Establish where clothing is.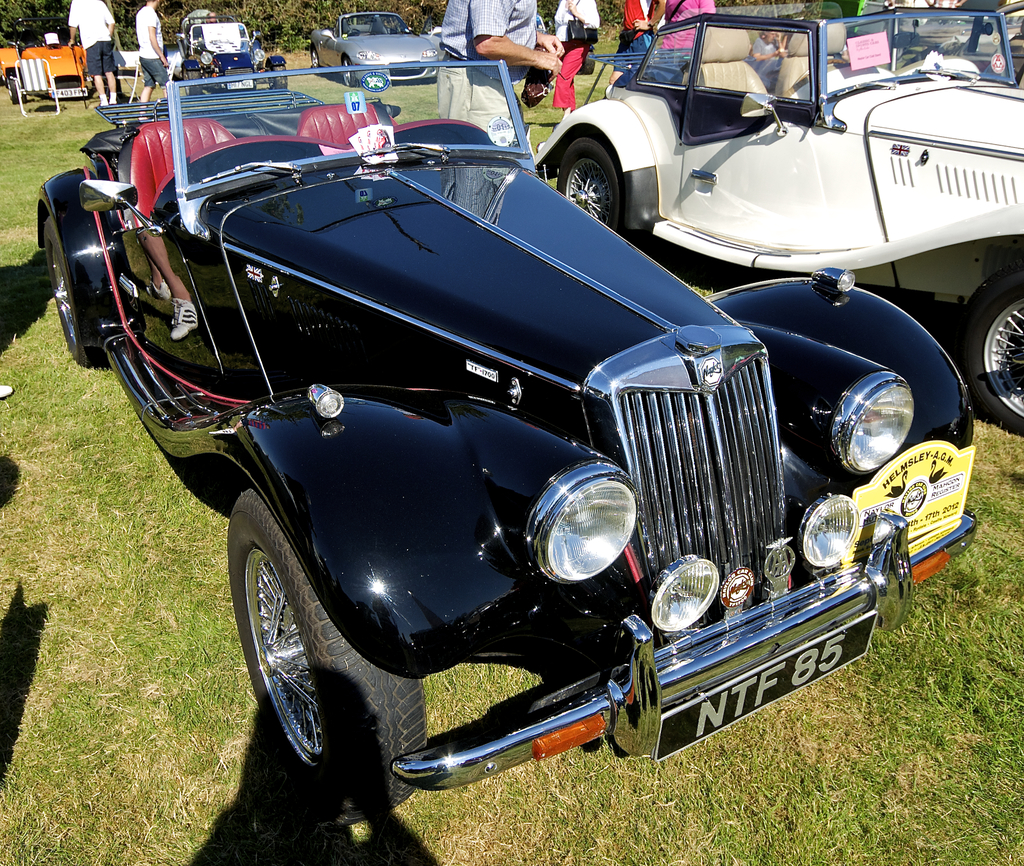
Established at select_region(612, 0, 652, 76).
